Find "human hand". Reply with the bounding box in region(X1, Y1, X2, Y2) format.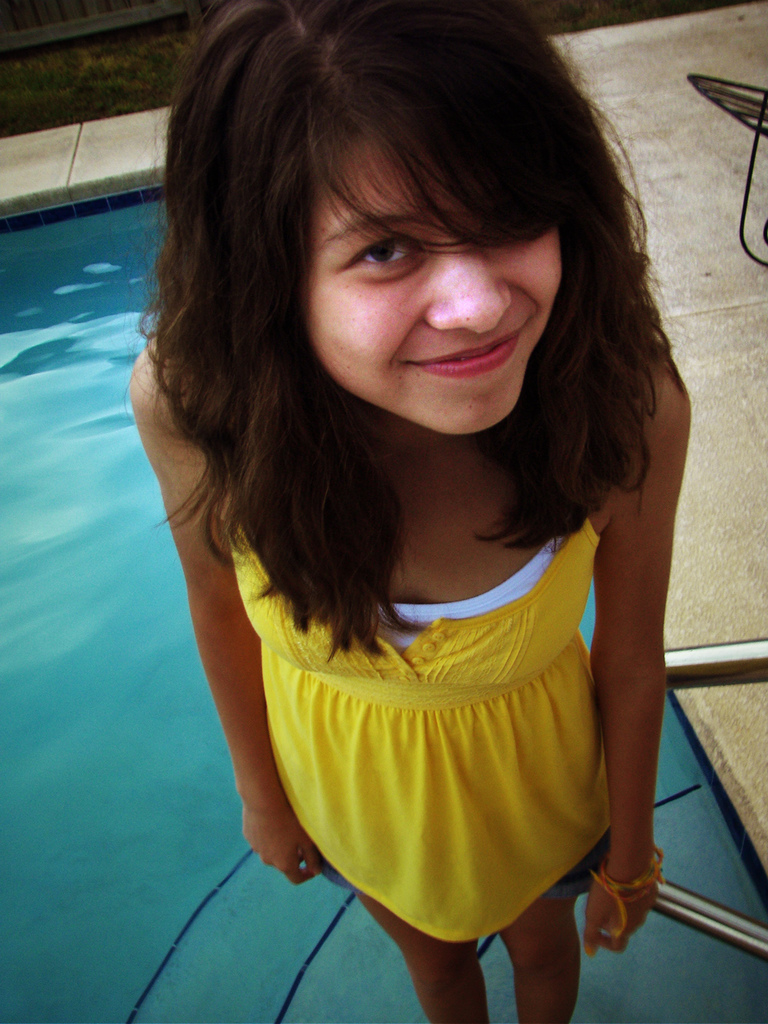
region(233, 753, 306, 900).
